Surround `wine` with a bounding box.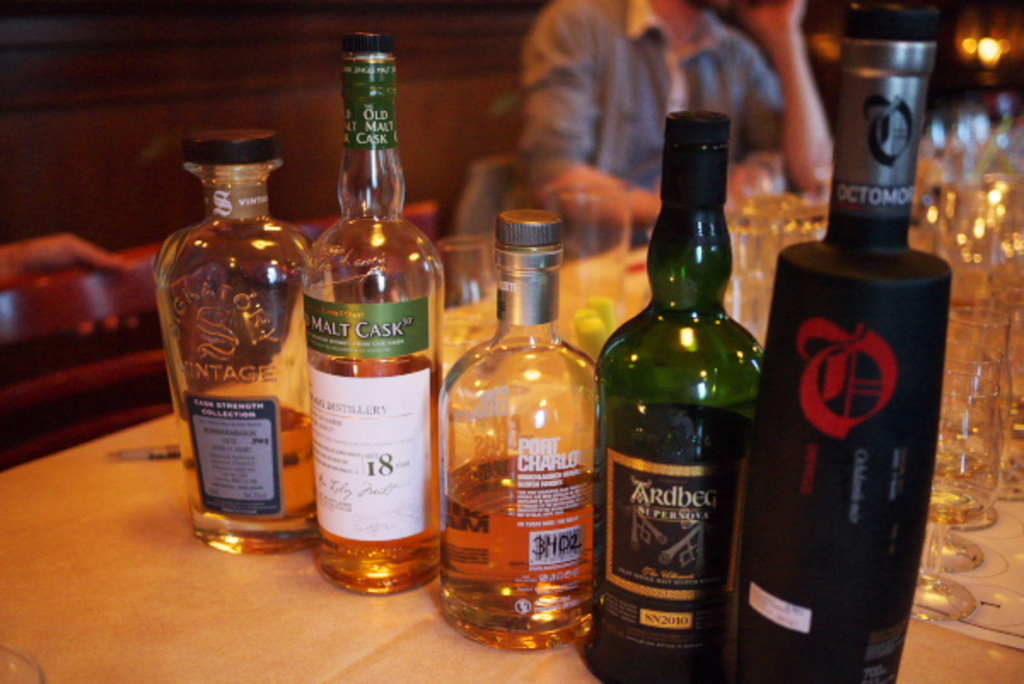
744 0 956 682.
